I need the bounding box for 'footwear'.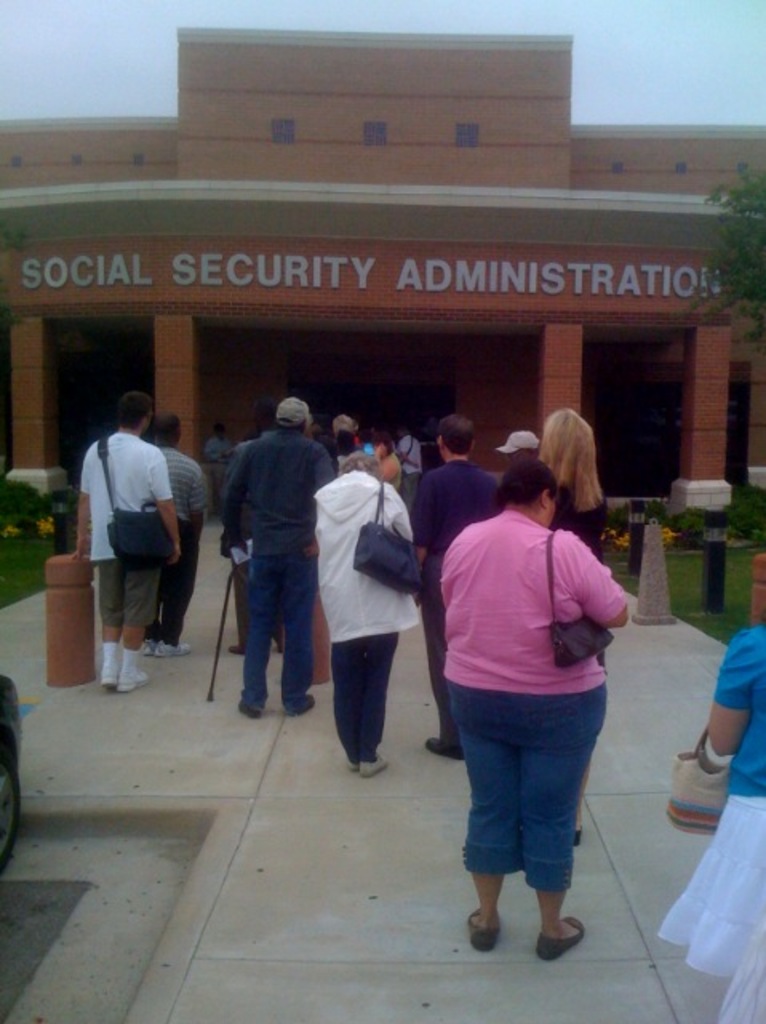
Here it is: [107, 662, 162, 693].
